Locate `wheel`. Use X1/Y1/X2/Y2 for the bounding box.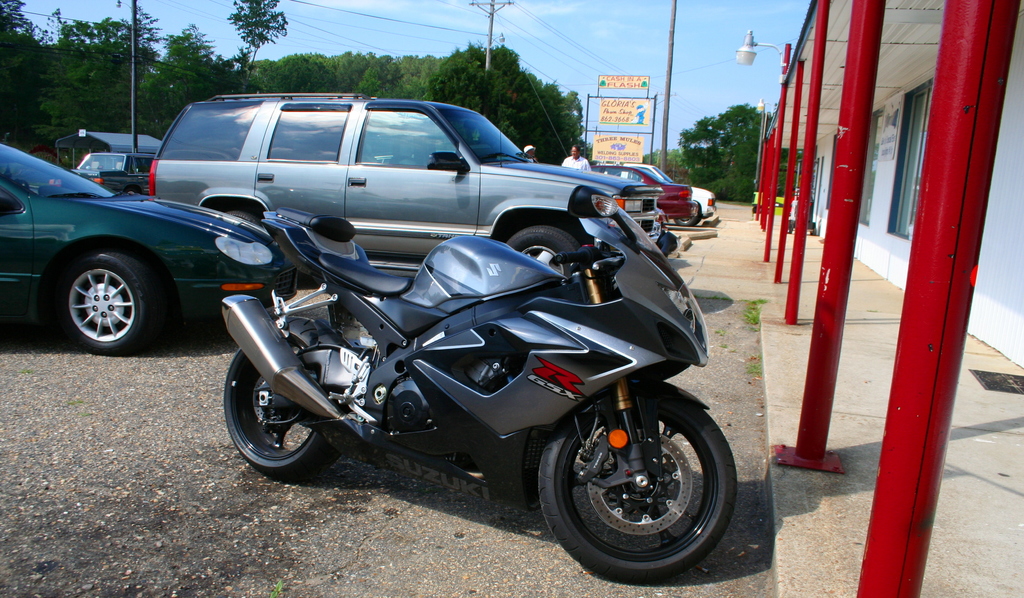
540/387/736/575.
